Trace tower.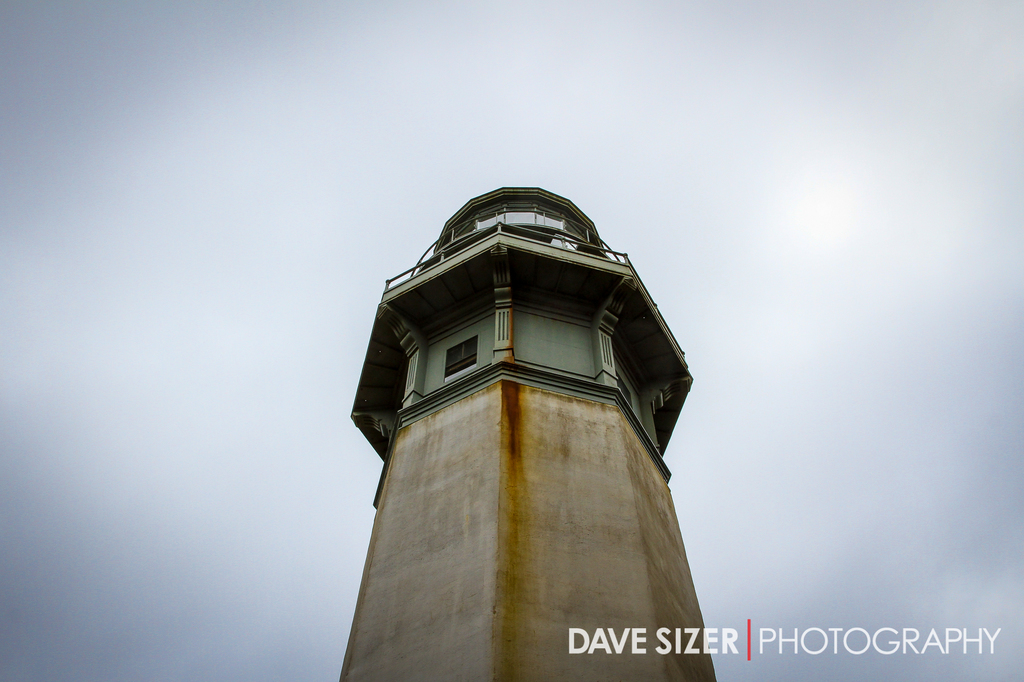
Traced to {"x1": 344, "y1": 164, "x2": 698, "y2": 668}.
